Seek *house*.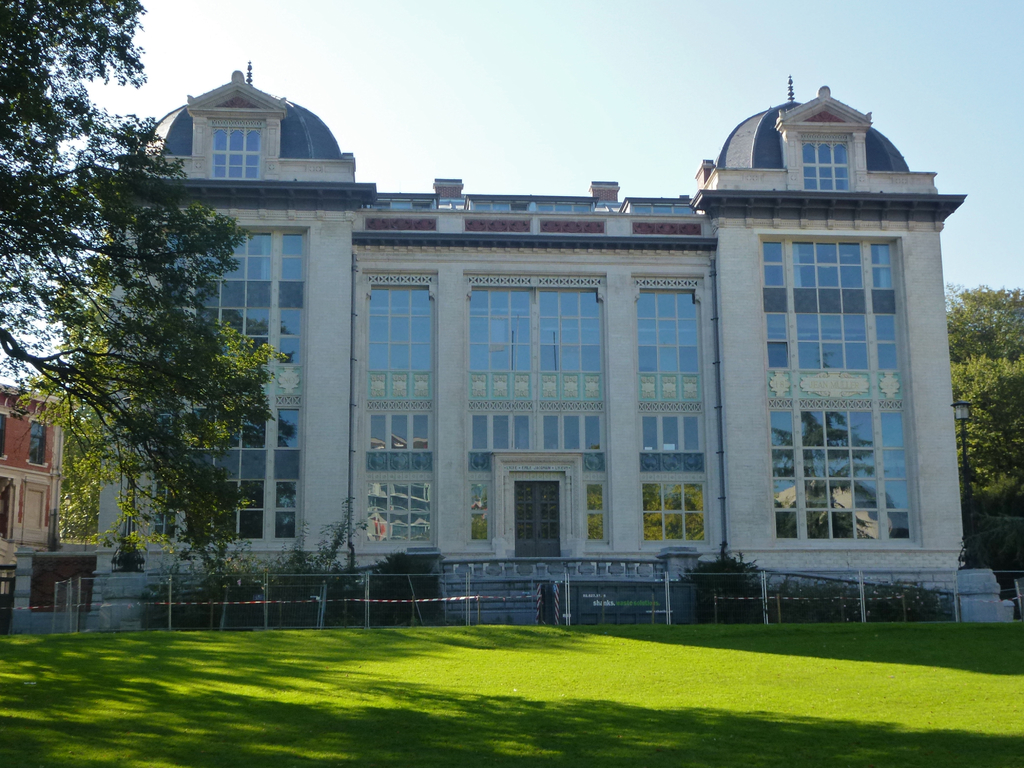
[0,381,64,600].
